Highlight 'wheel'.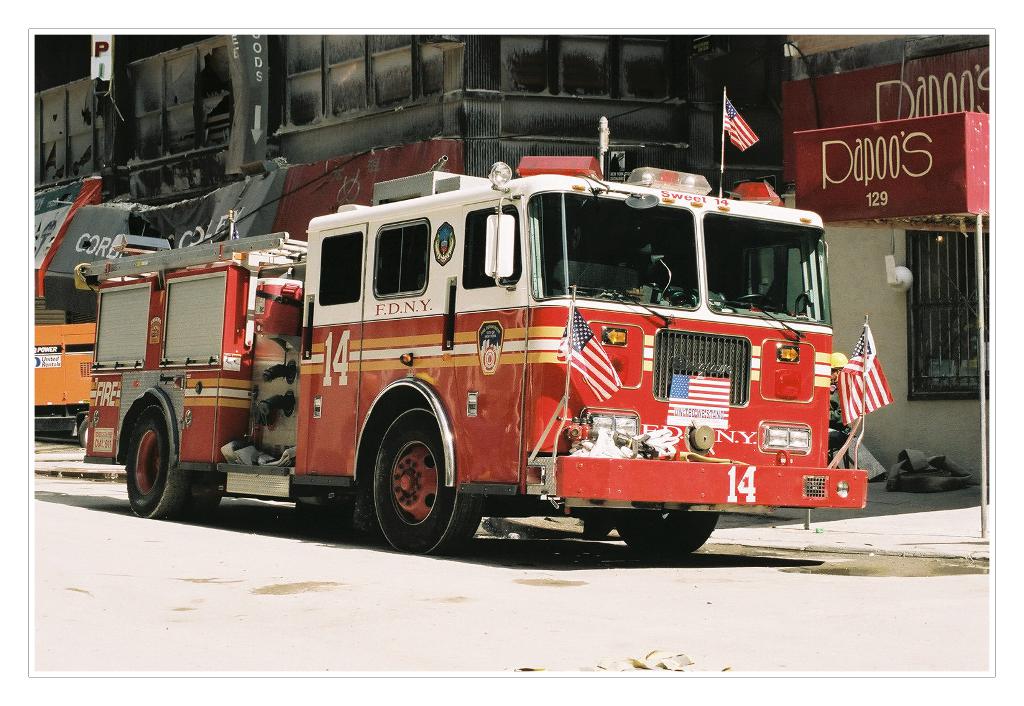
Highlighted region: box=[361, 418, 458, 546].
